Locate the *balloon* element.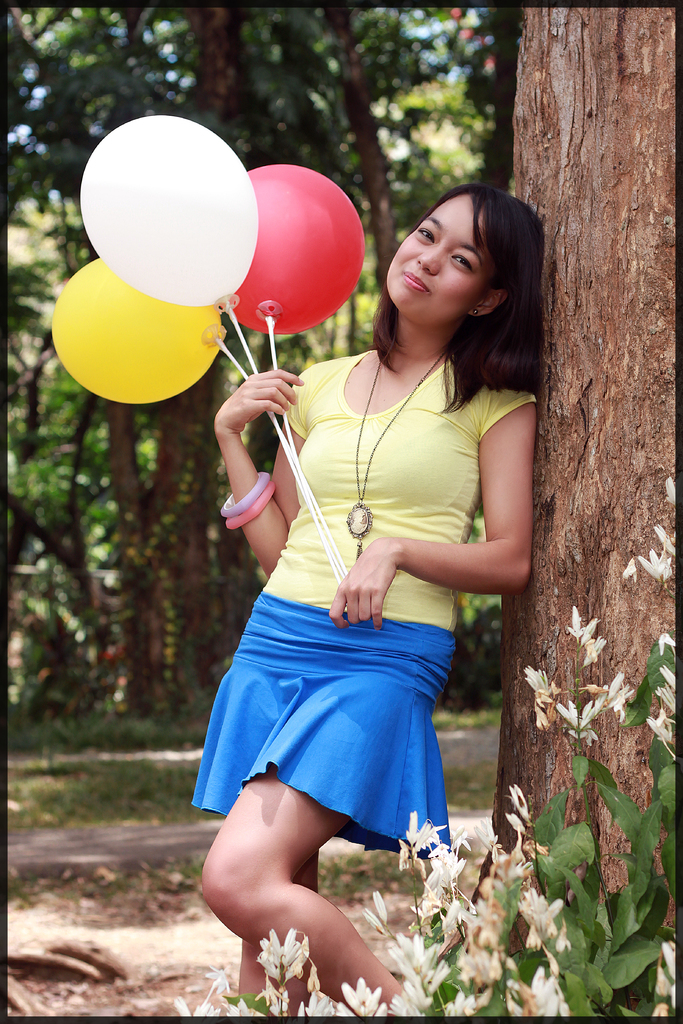
Element bbox: 78:109:258:308.
